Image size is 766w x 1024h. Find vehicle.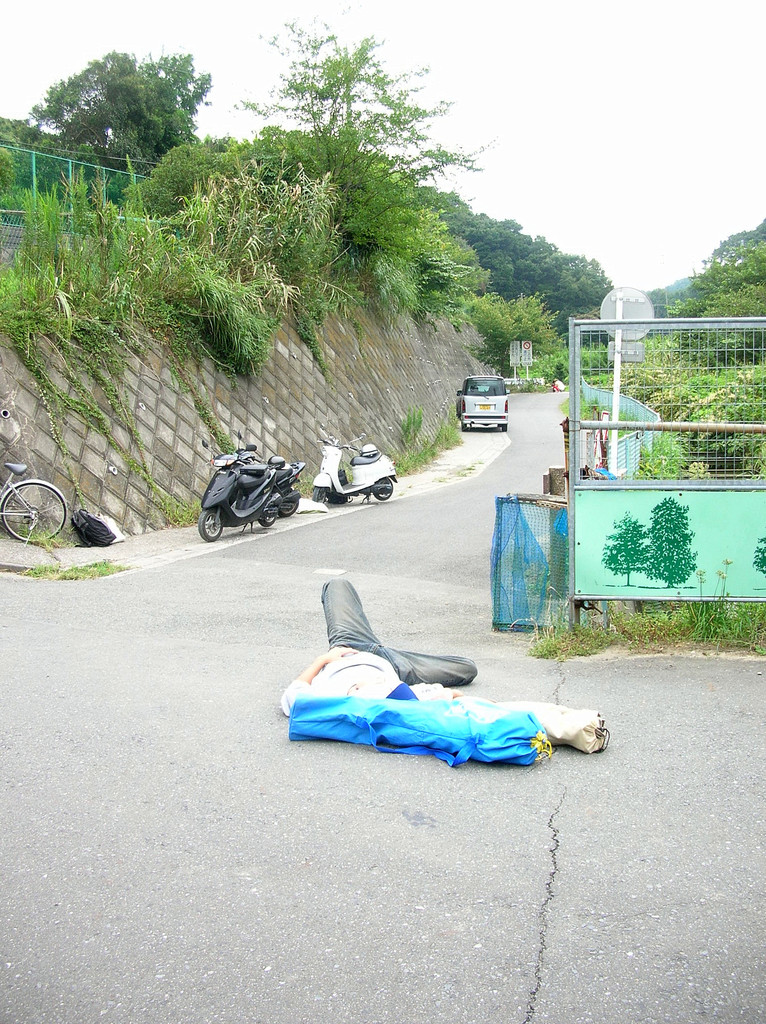
456,371,510,428.
